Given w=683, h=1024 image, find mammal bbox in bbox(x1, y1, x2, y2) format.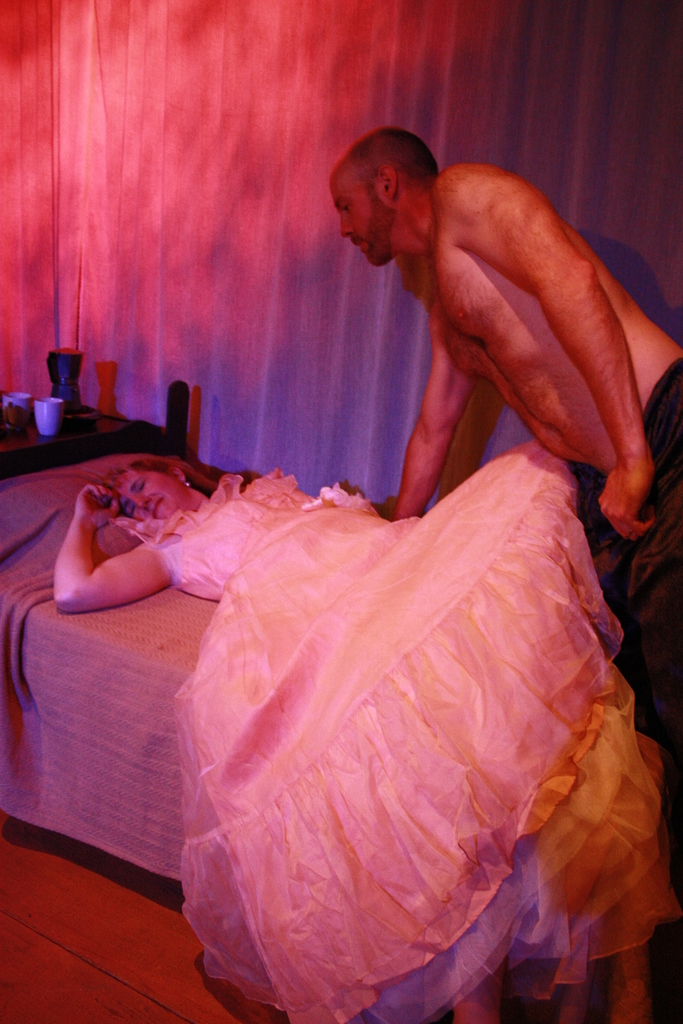
bbox(54, 431, 681, 1023).
